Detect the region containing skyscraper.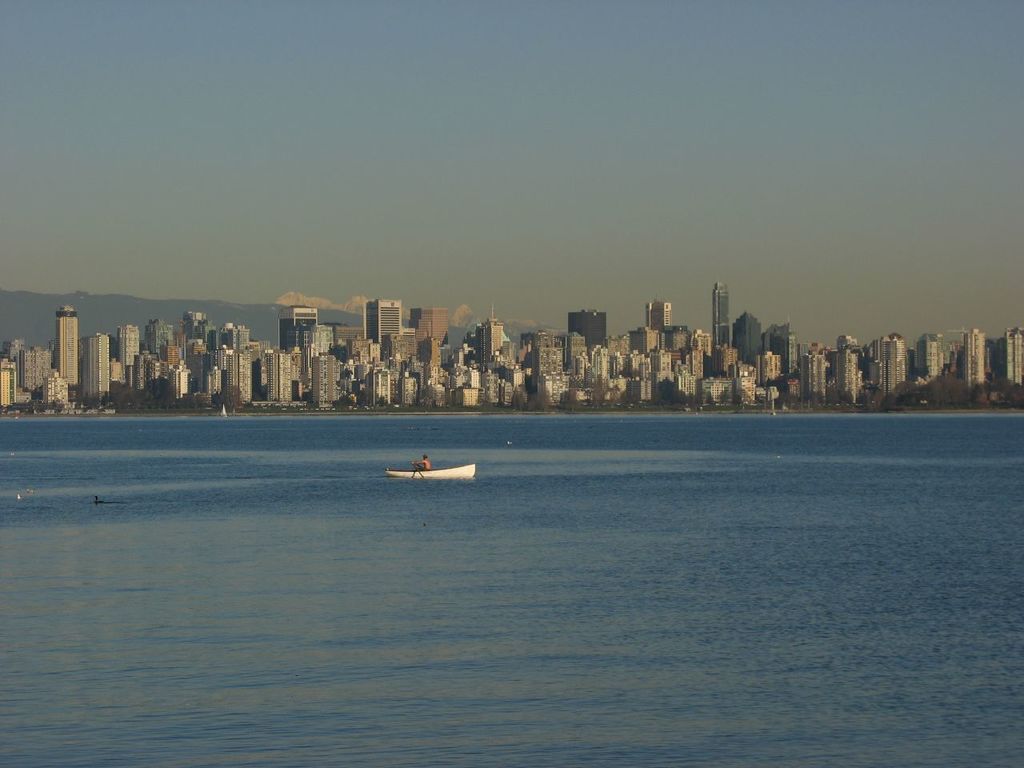
left=422, top=333, right=443, bottom=386.
